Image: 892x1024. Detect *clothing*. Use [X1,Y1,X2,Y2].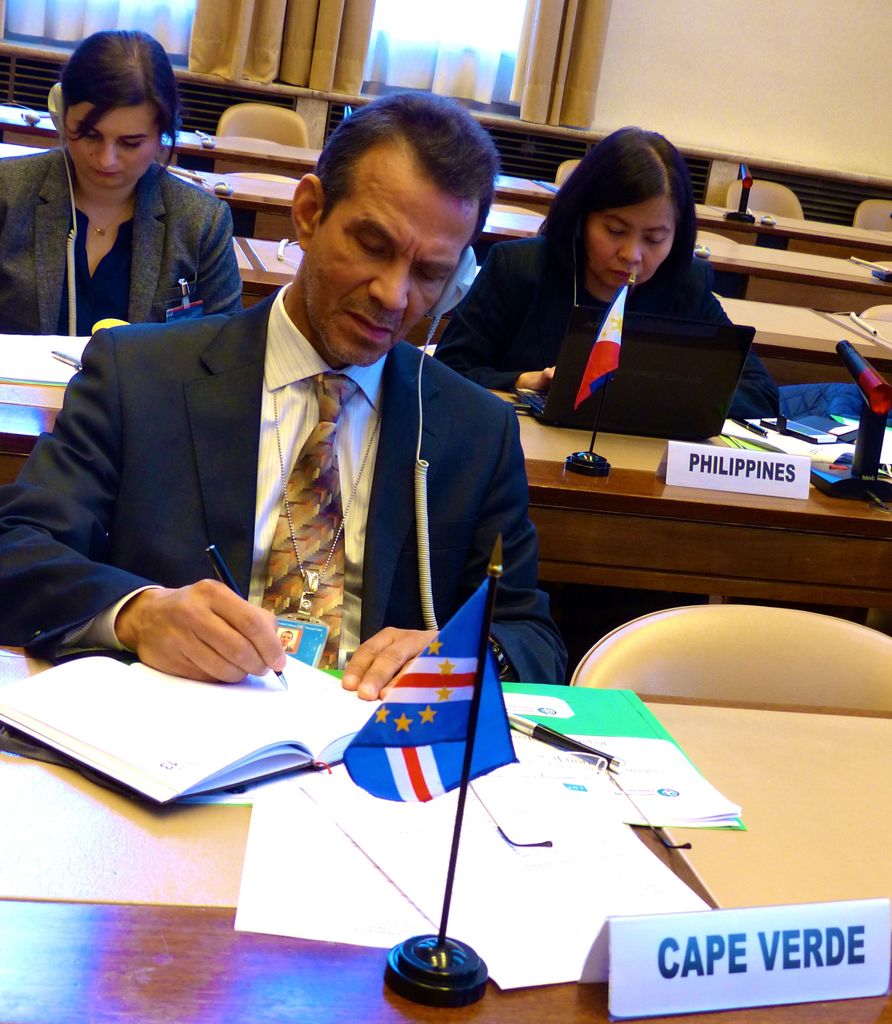
[0,133,257,362].
